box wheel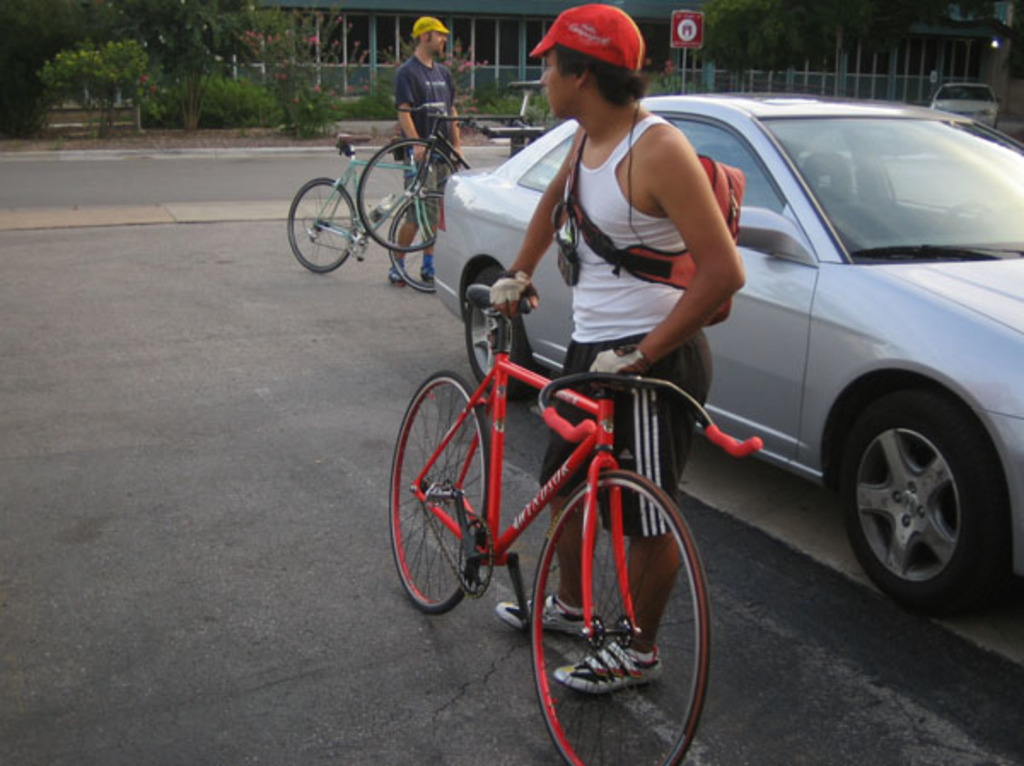
bbox(527, 467, 713, 764)
